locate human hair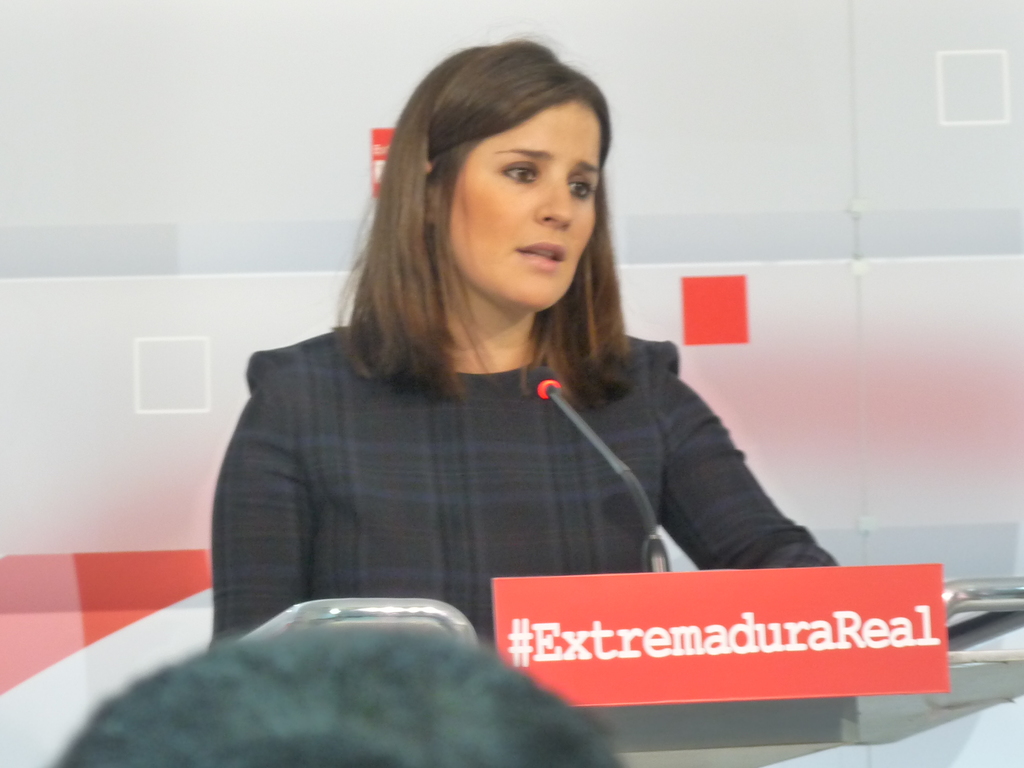
<region>342, 40, 638, 415</region>
